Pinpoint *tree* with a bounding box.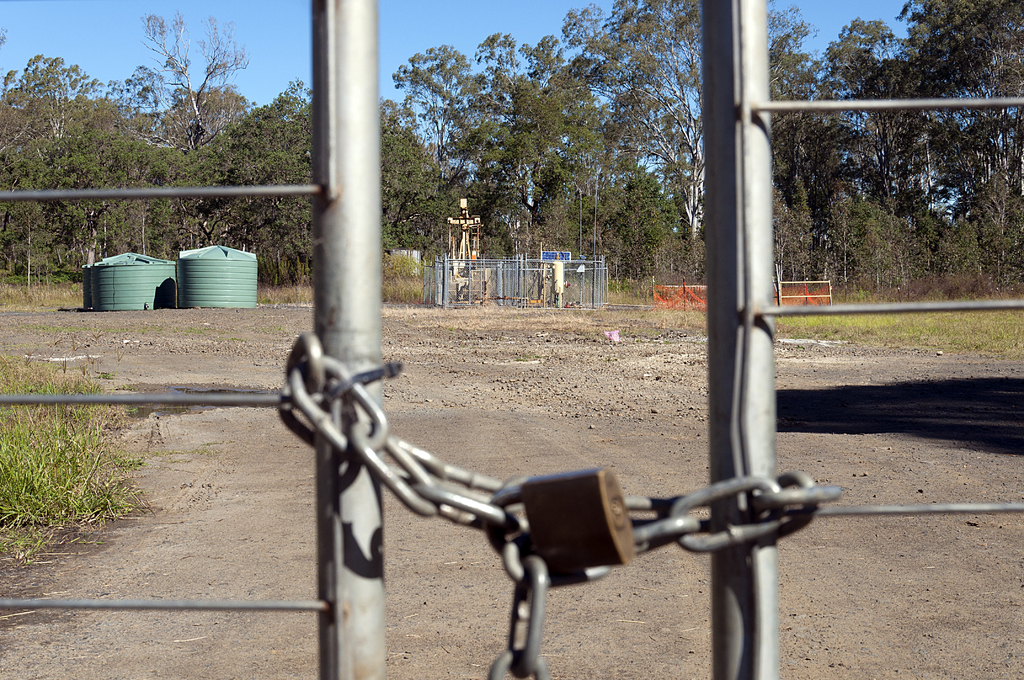
crop(545, 0, 712, 234).
